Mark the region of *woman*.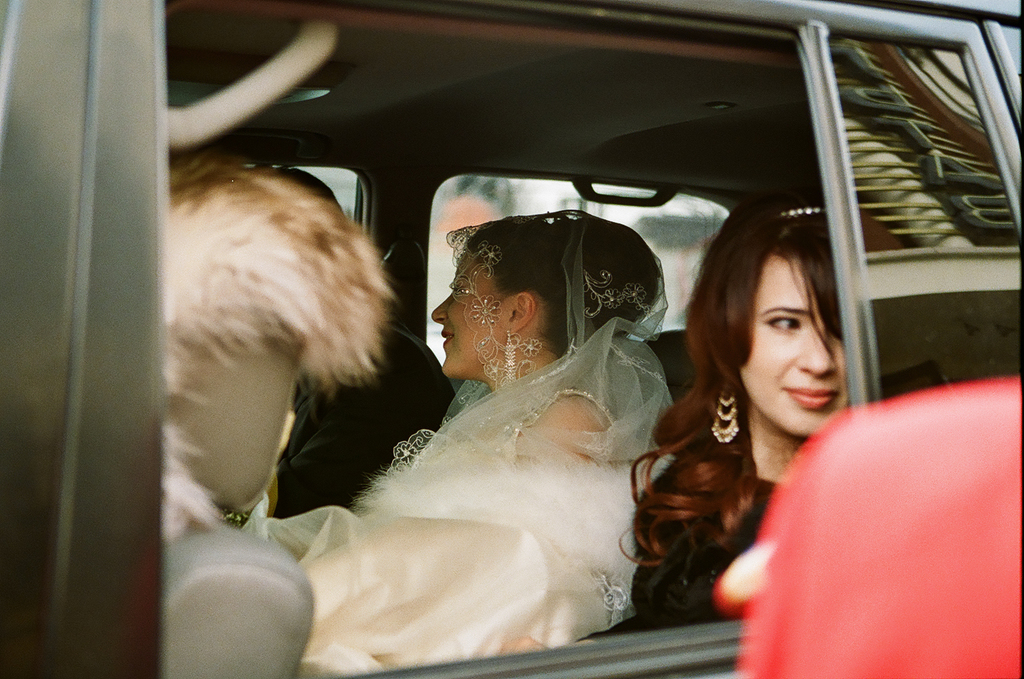
Region: detection(617, 196, 846, 629).
